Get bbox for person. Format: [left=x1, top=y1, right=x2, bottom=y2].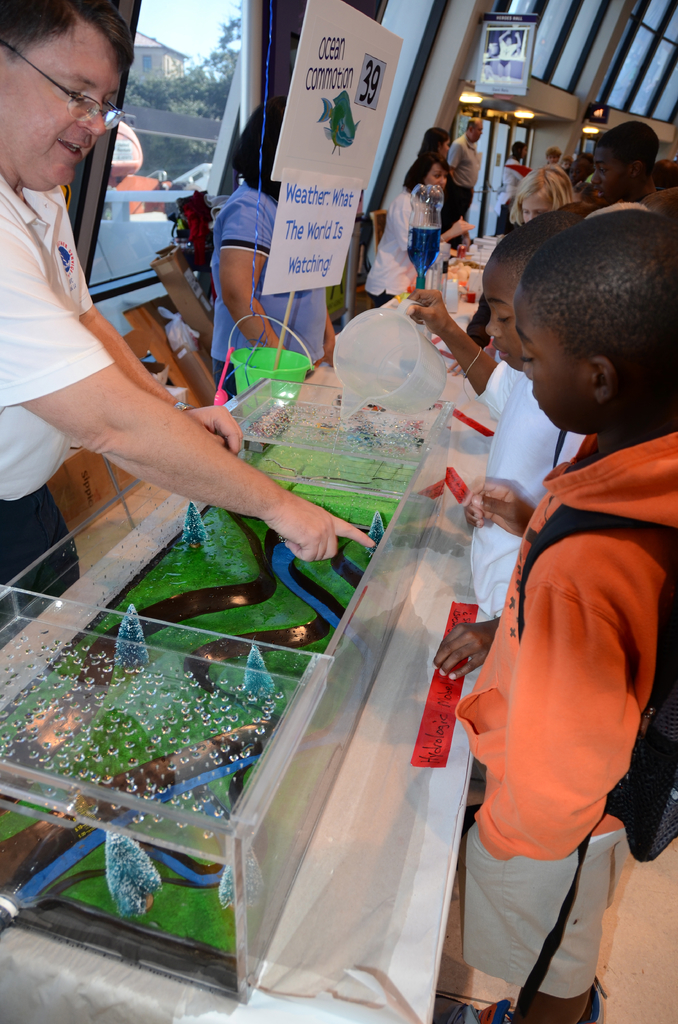
[left=544, top=143, right=560, bottom=169].
